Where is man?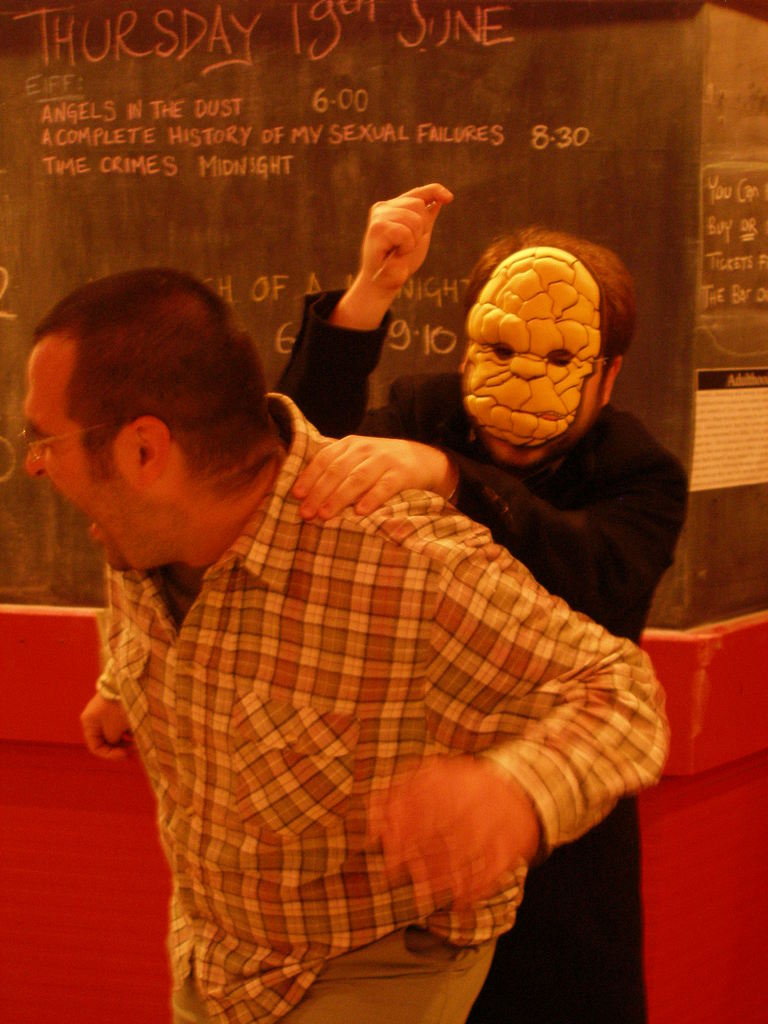
box(273, 189, 693, 1023).
